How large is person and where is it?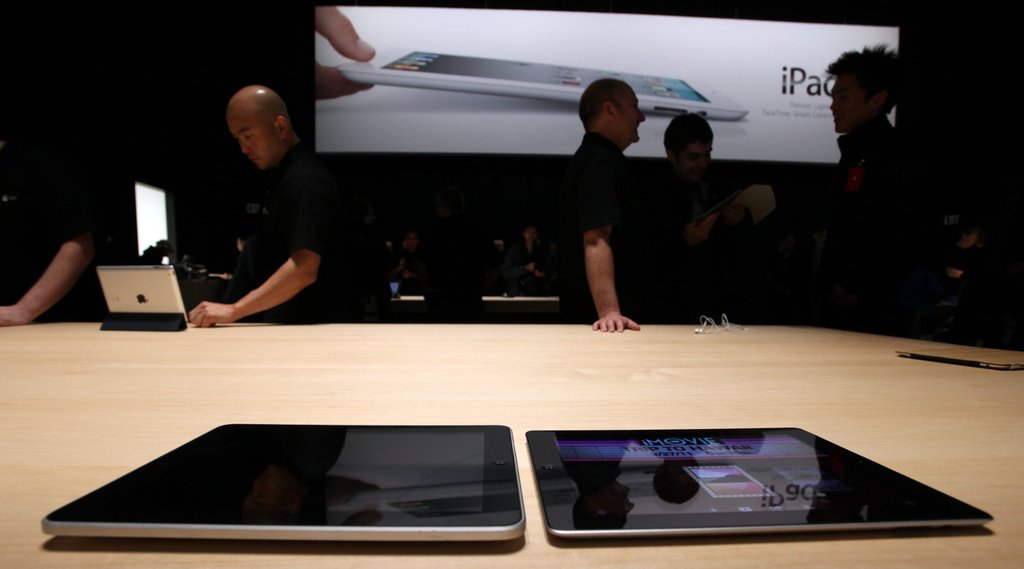
Bounding box: [x1=543, y1=77, x2=656, y2=331].
